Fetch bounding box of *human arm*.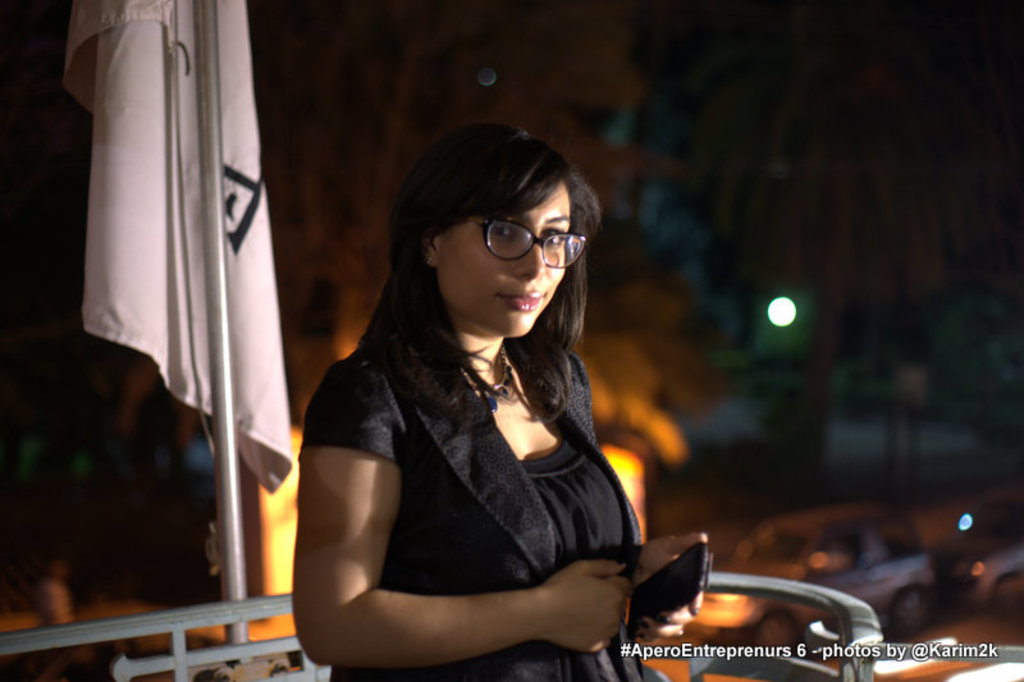
Bbox: [630, 534, 713, 653].
